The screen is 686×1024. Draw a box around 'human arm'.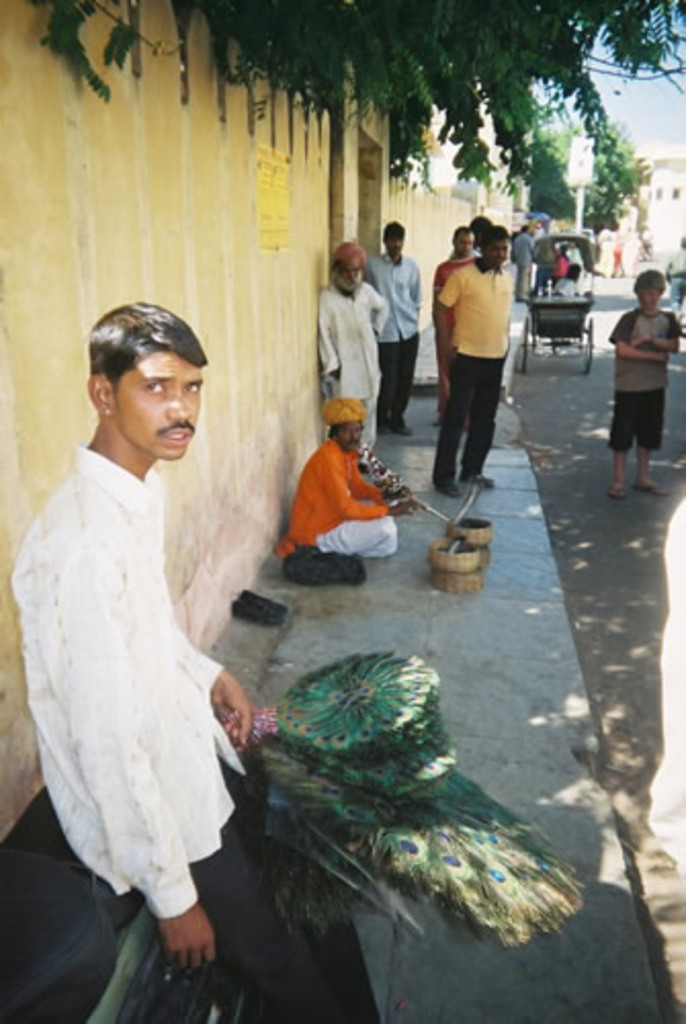
[x1=326, y1=449, x2=399, y2=535].
